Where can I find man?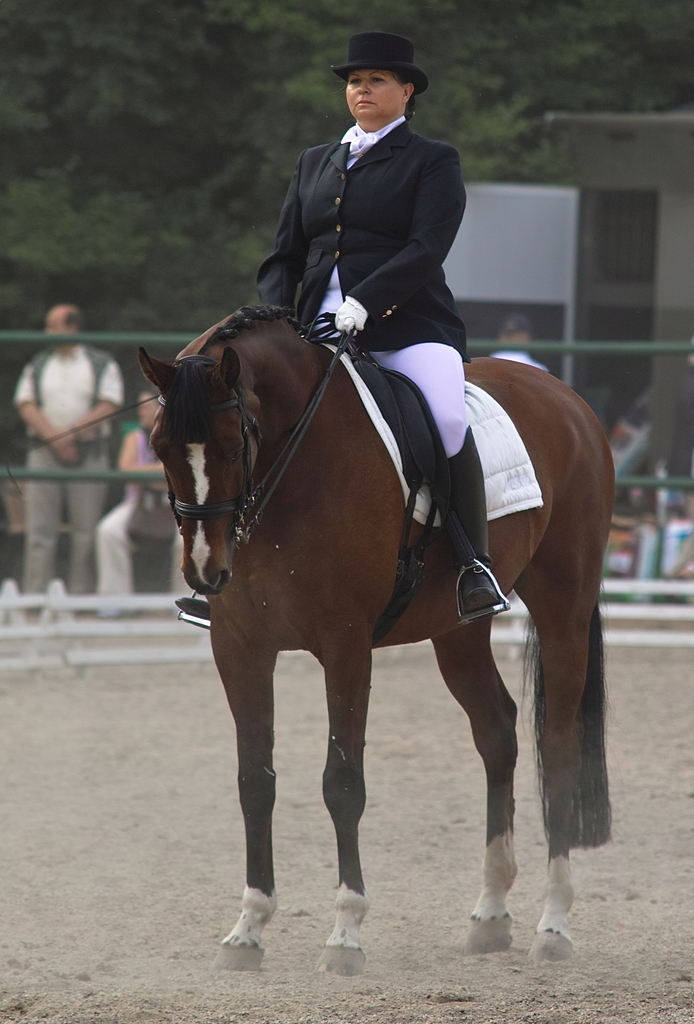
You can find it at box(245, 49, 455, 356).
